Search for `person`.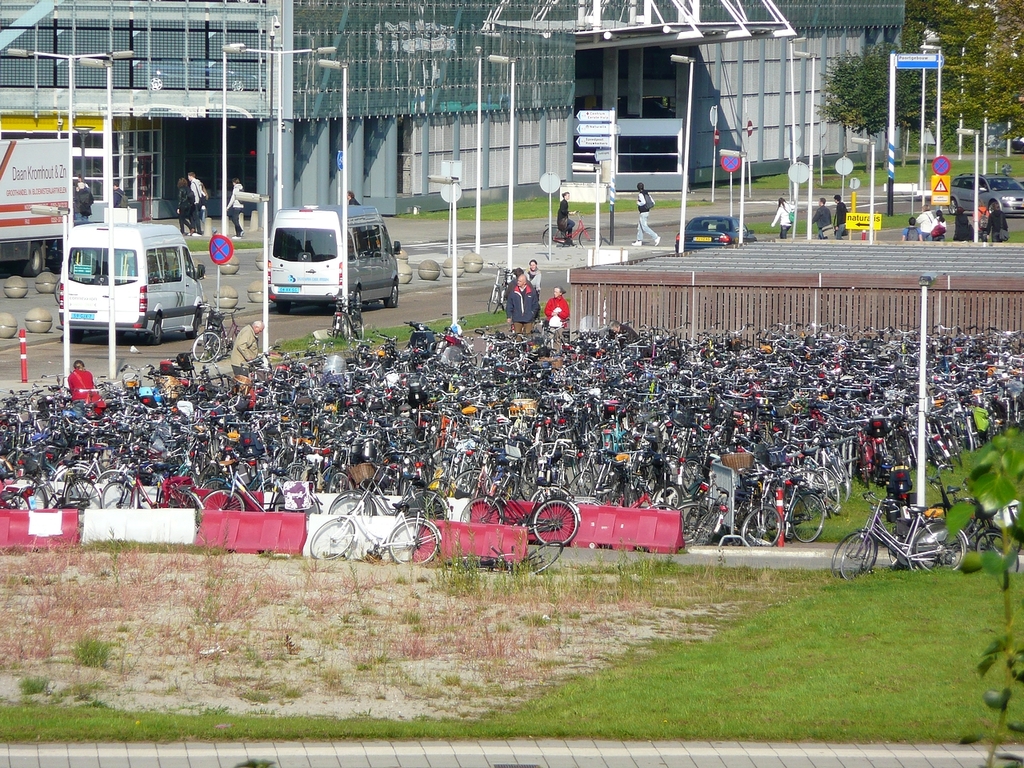
Found at {"left": 909, "top": 218, "right": 925, "bottom": 238}.
